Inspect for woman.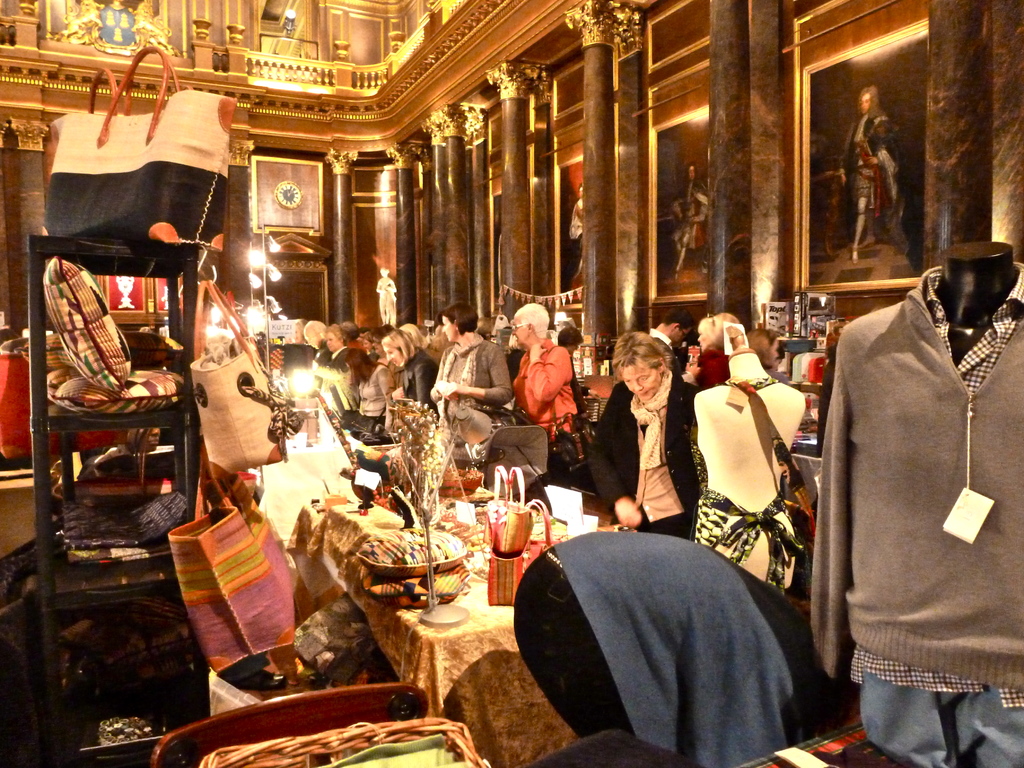
Inspection: left=354, top=349, right=397, bottom=436.
